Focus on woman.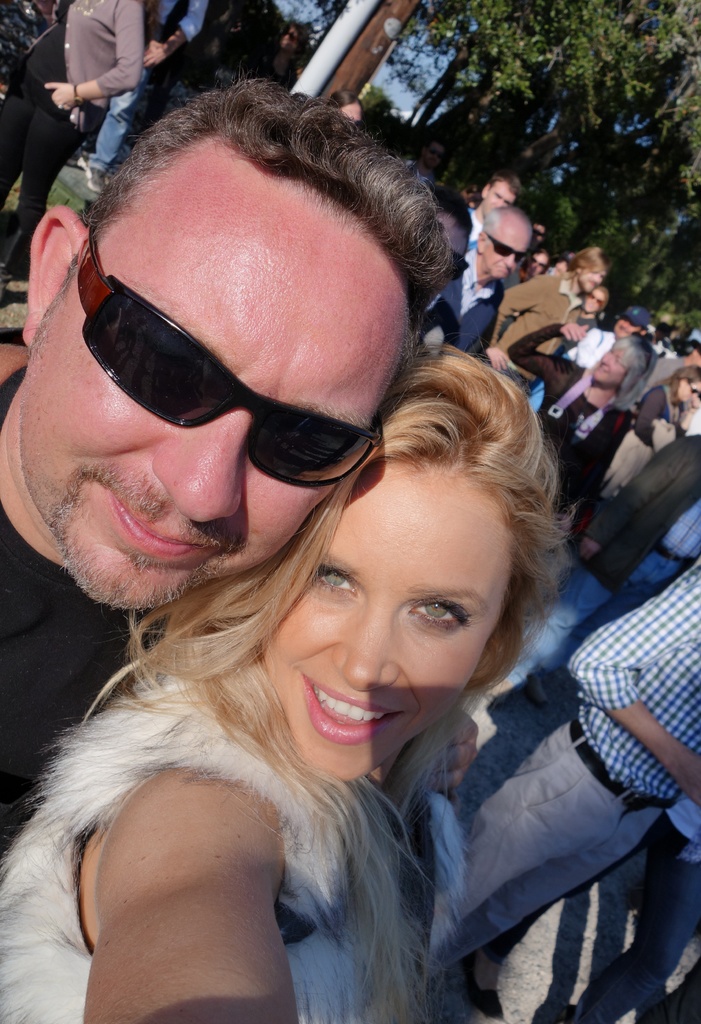
Focused at 1, 349, 588, 1023.
